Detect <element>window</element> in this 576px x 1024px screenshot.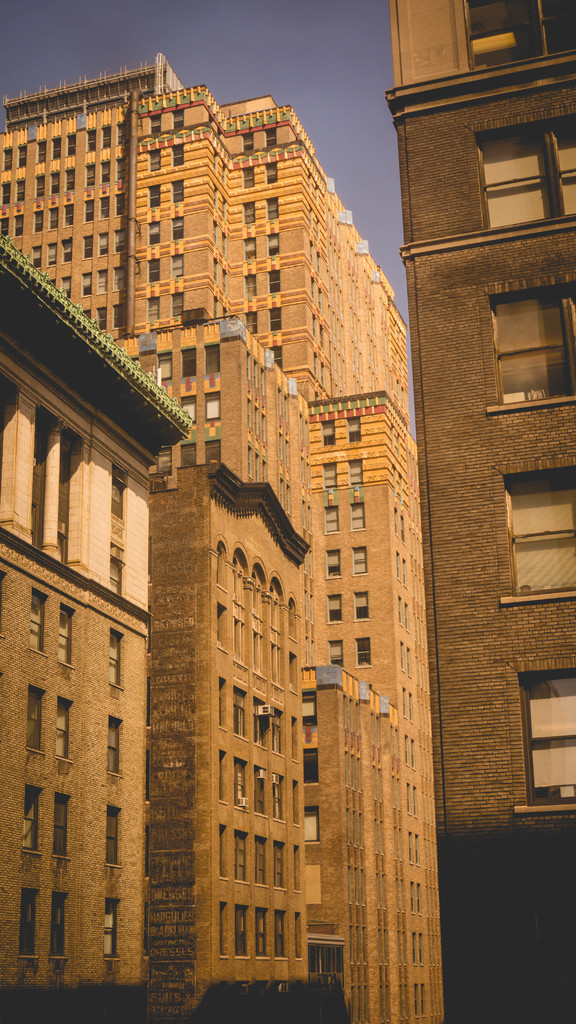
Detection: bbox=(17, 178, 26, 200).
